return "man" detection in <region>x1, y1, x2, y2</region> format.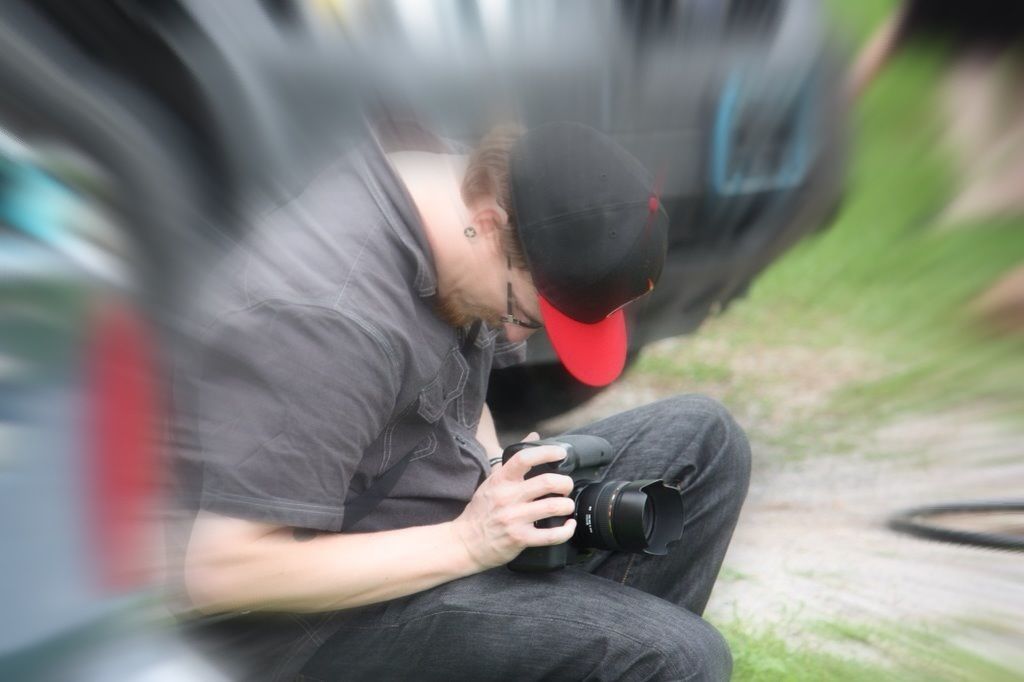
<region>127, 119, 740, 649</region>.
